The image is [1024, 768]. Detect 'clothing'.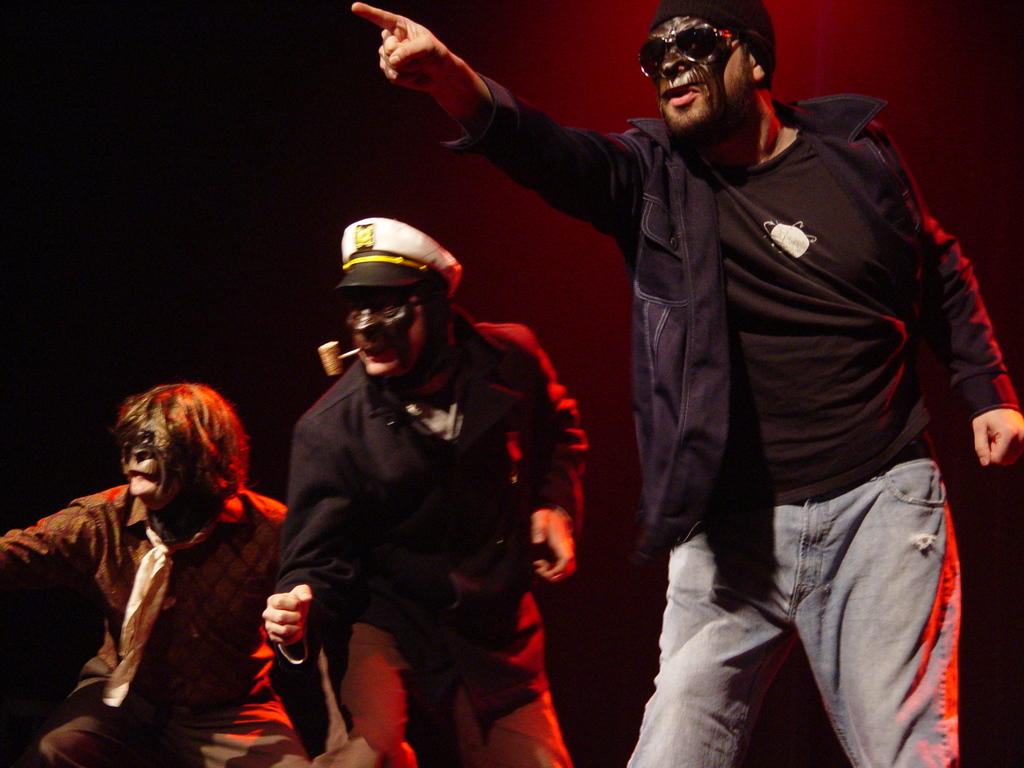
Detection: select_region(275, 316, 587, 767).
